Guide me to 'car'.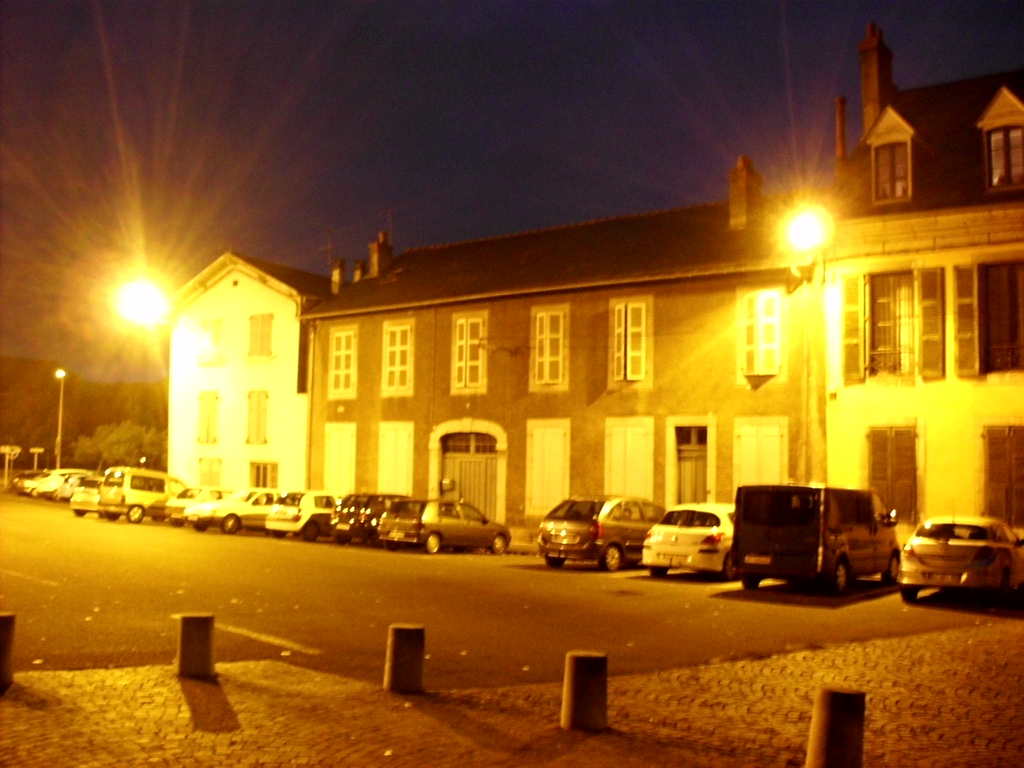
Guidance: {"left": 378, "top": 498, "right": 514, "bottom": 556}.
